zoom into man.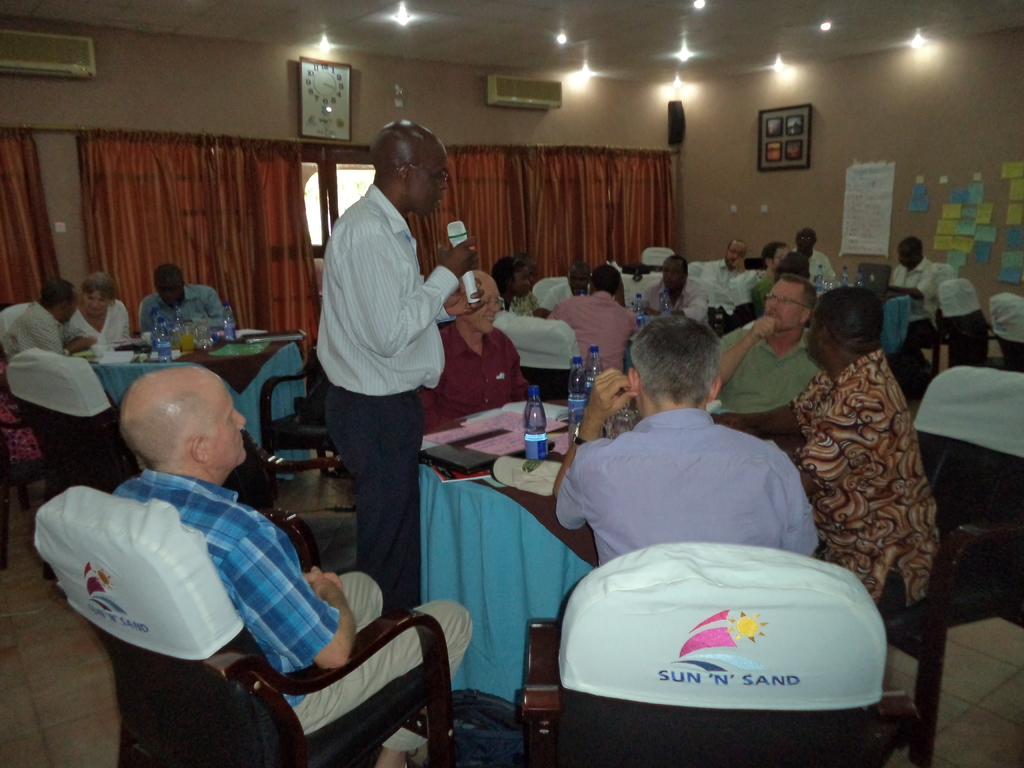
Zoom target: <bbox>888, 234, 939, 395</bbox>.
